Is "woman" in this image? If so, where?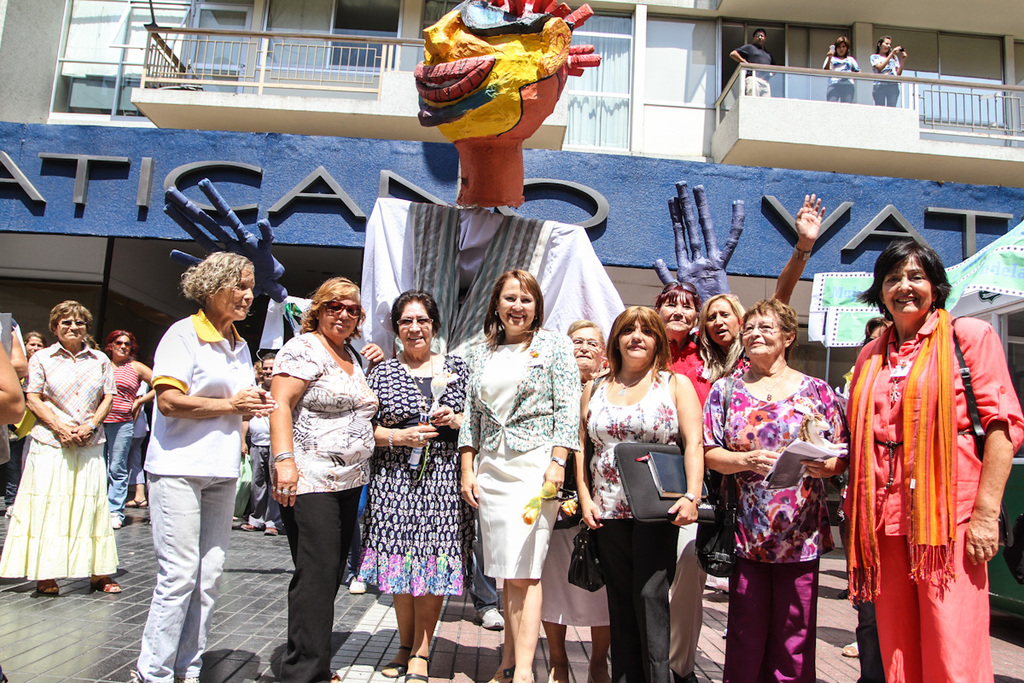
Yes, at [843, 240, 1023, 682].
